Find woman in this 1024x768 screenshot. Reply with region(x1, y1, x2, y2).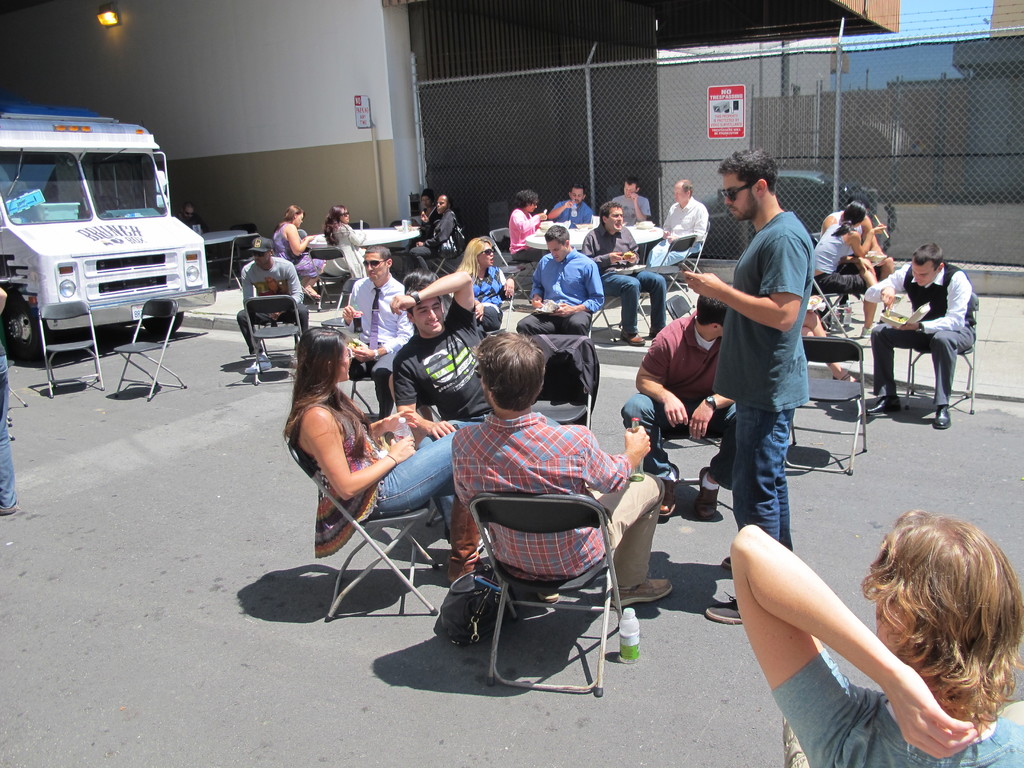
region(809, 199, 881, 340).
